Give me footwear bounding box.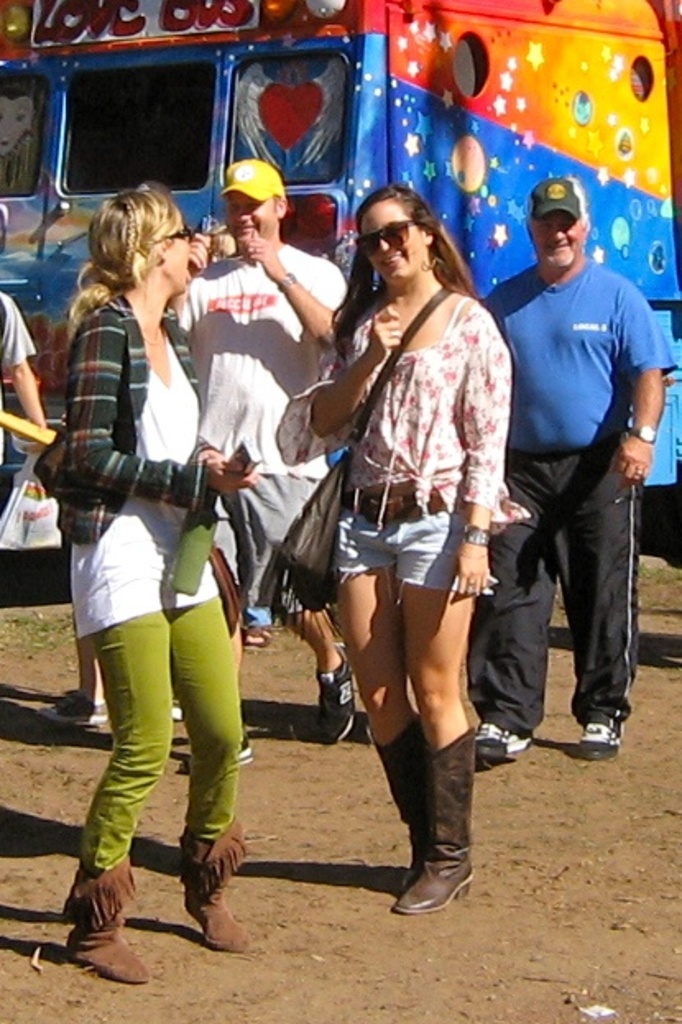
detection(582, 722, 620, 764).
